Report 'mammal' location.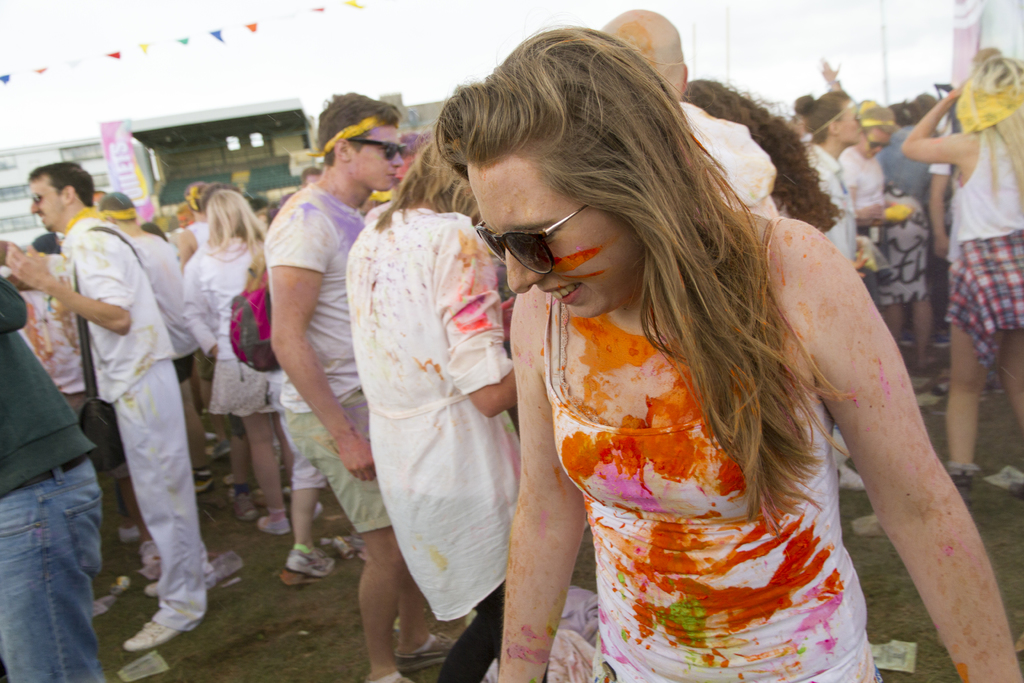
Report: bbox(677, 75, 845, 233).
